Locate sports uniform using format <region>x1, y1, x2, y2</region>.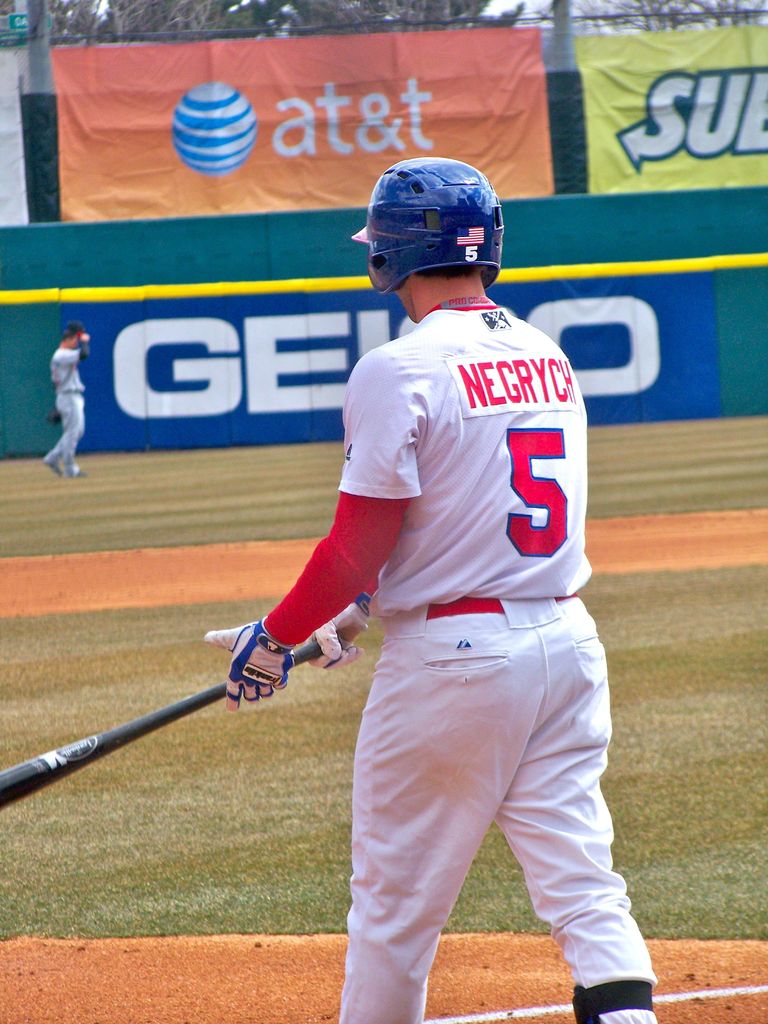
<region>219, 163, 669, 1015</region>.
